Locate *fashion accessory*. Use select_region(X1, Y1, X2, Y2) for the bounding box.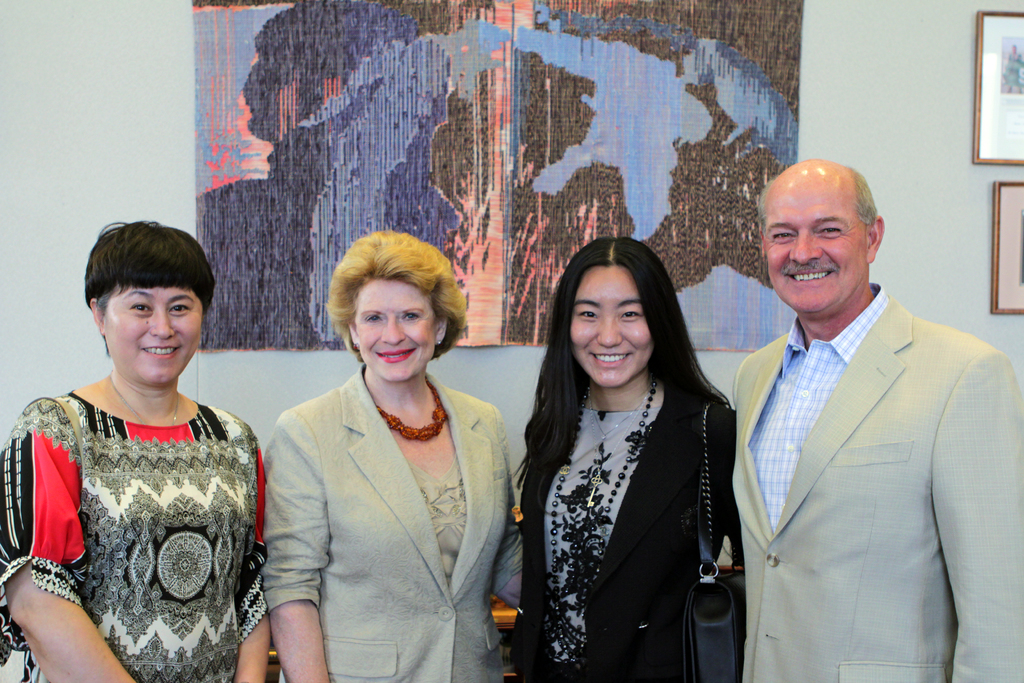
select_region(106, 378, 178, 431).
